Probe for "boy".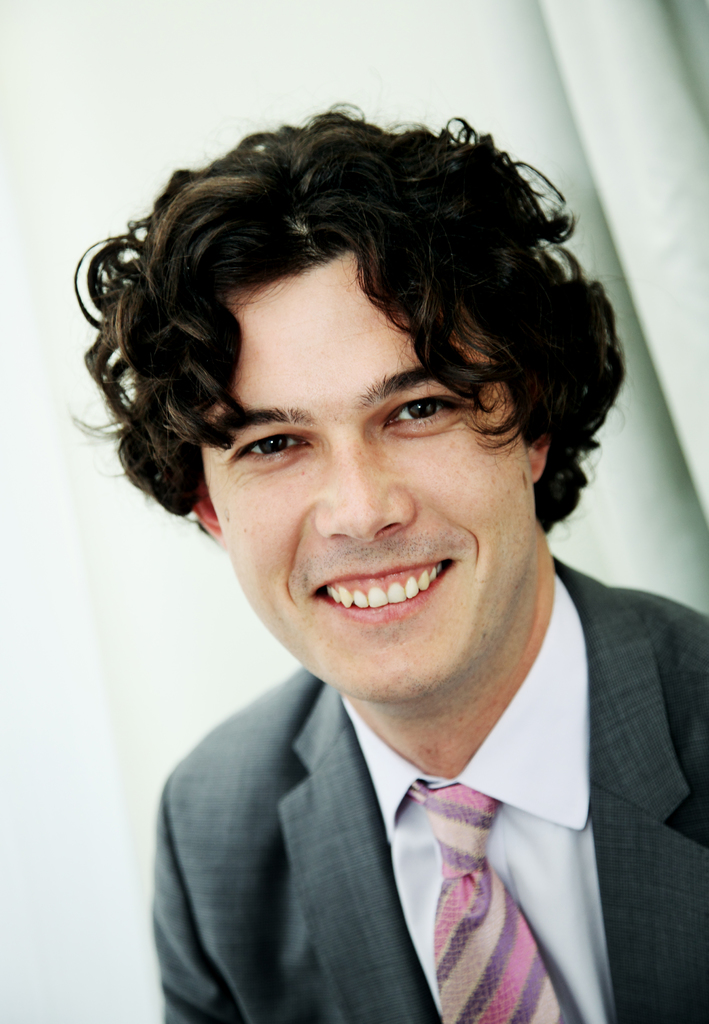
Probe result: box(72, 108, 708, 1023).
